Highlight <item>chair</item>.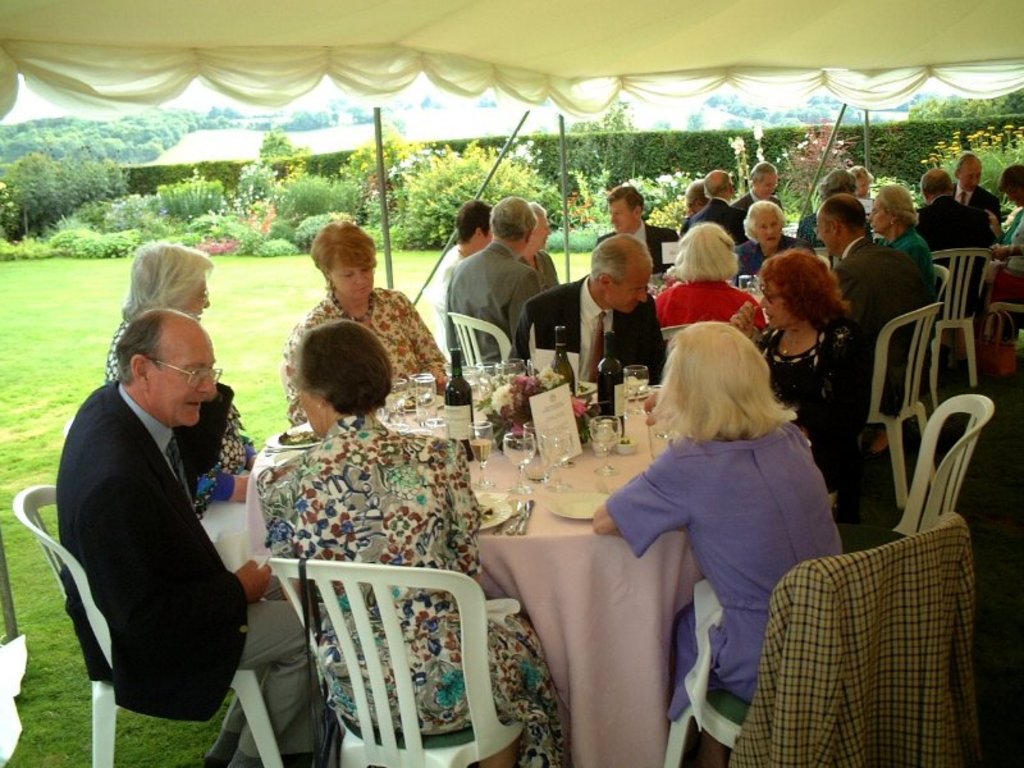
Highlighted region: bbox(667, 517, 963, 767).
